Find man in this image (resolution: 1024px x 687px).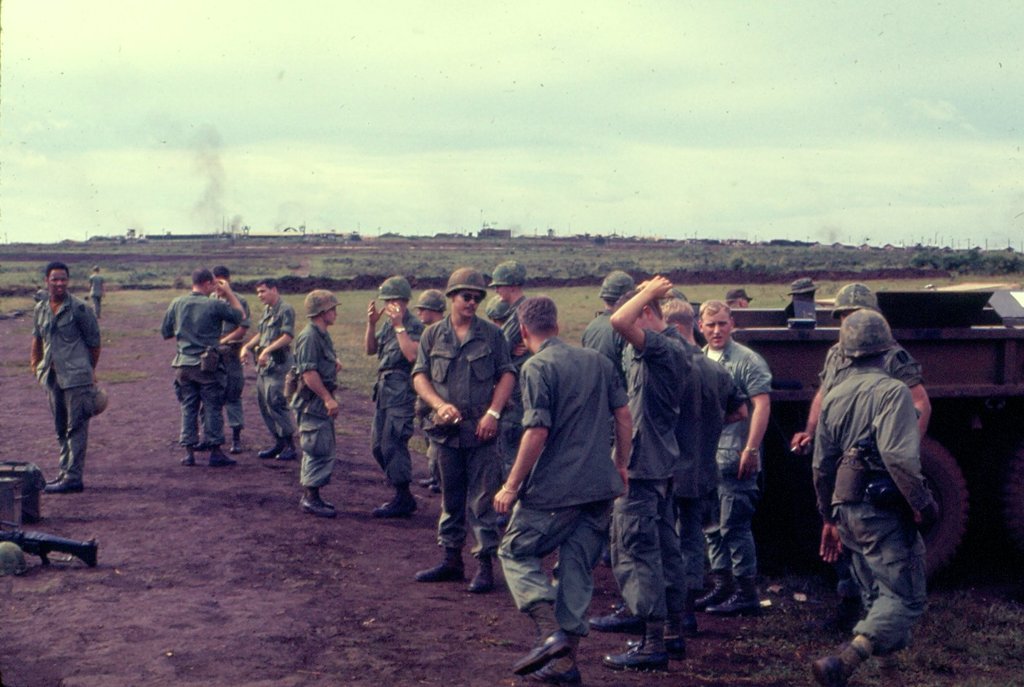
(x1=583, y1=269, x2=635, y2=567).
